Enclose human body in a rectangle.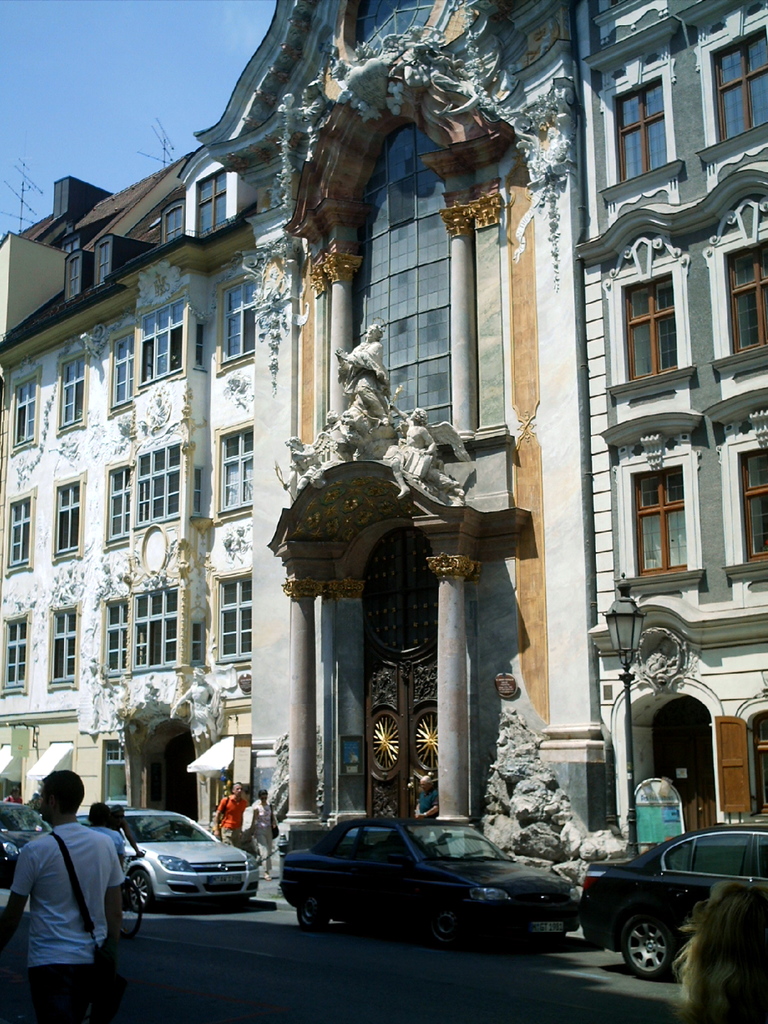
bbox=(253, 803, 276, 884).
